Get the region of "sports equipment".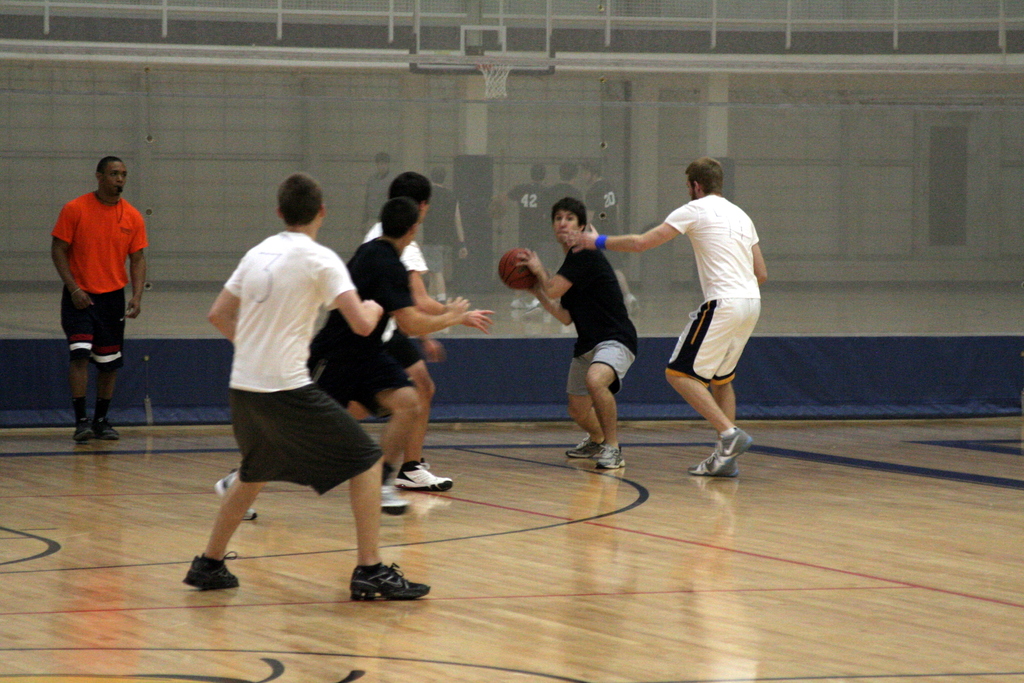
bbox=(214, 474, 255, 519).
